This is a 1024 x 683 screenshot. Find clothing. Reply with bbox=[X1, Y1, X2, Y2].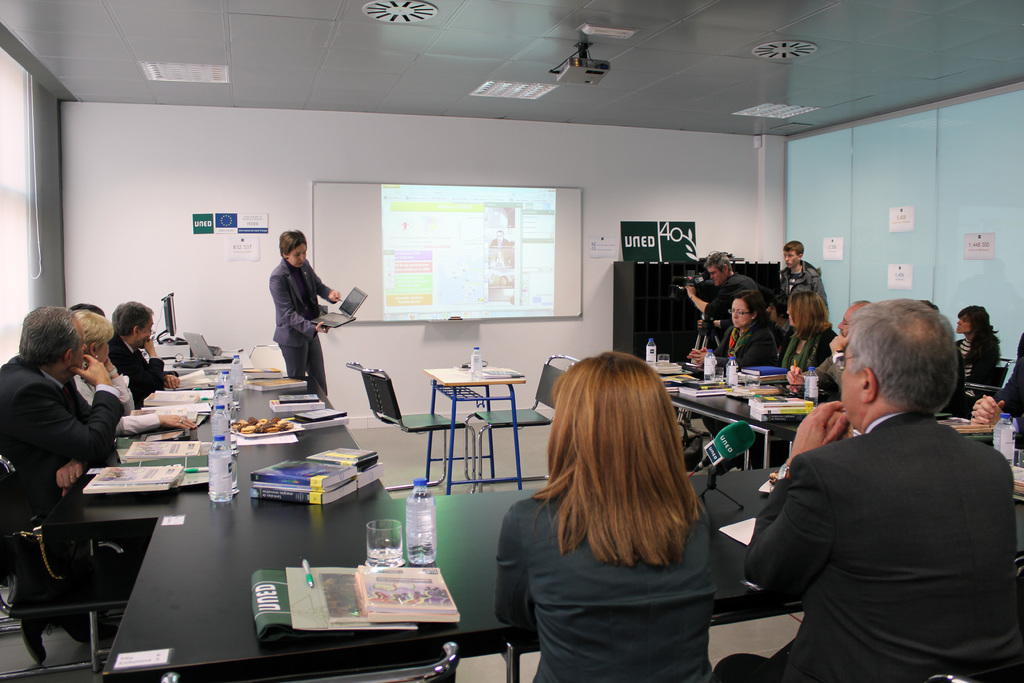
bbox=[703, 268, 761, 313].
